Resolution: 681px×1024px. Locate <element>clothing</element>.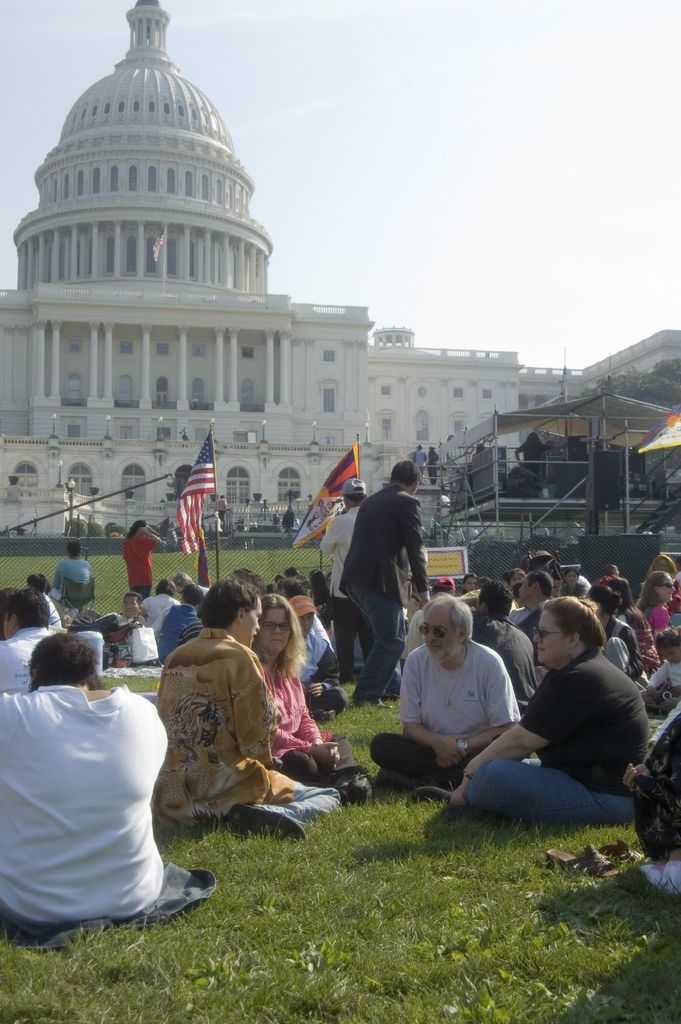
l=428, t=450, r=440, b=478.
